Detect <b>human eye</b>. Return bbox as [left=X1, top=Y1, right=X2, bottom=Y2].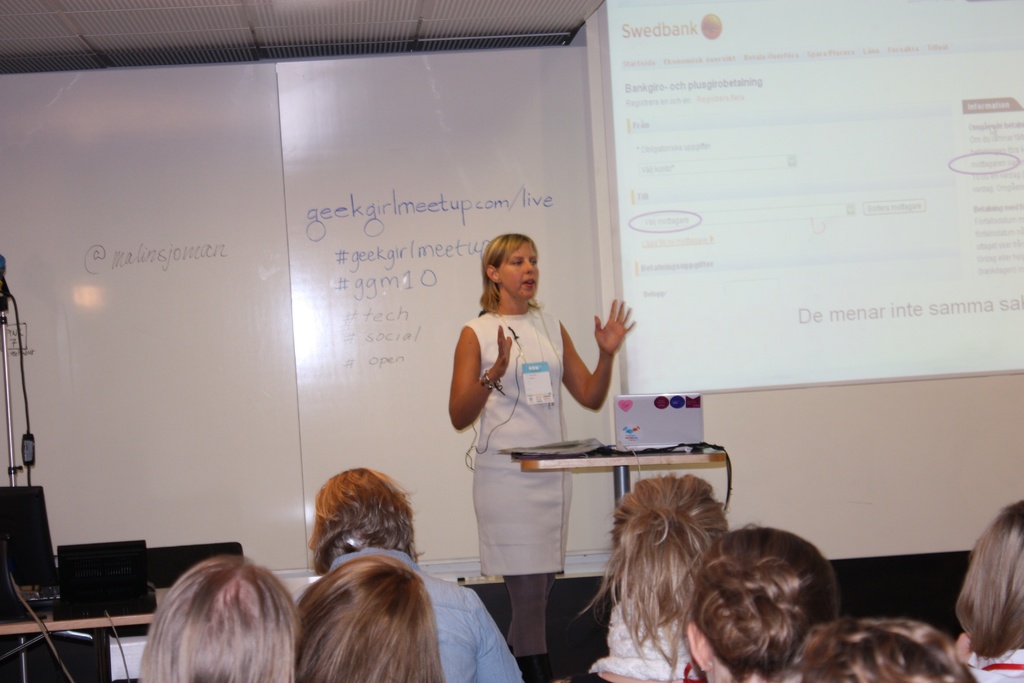
[left=507, top=254, right=524, bottom=272].
